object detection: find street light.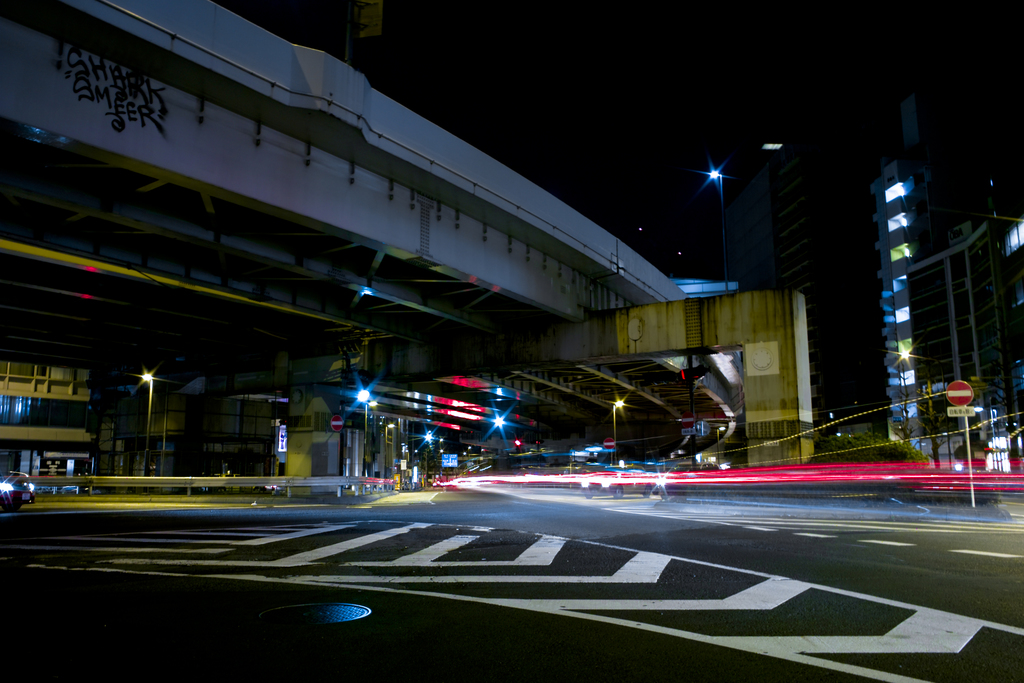
select_region(348, 383, 368, 474).
